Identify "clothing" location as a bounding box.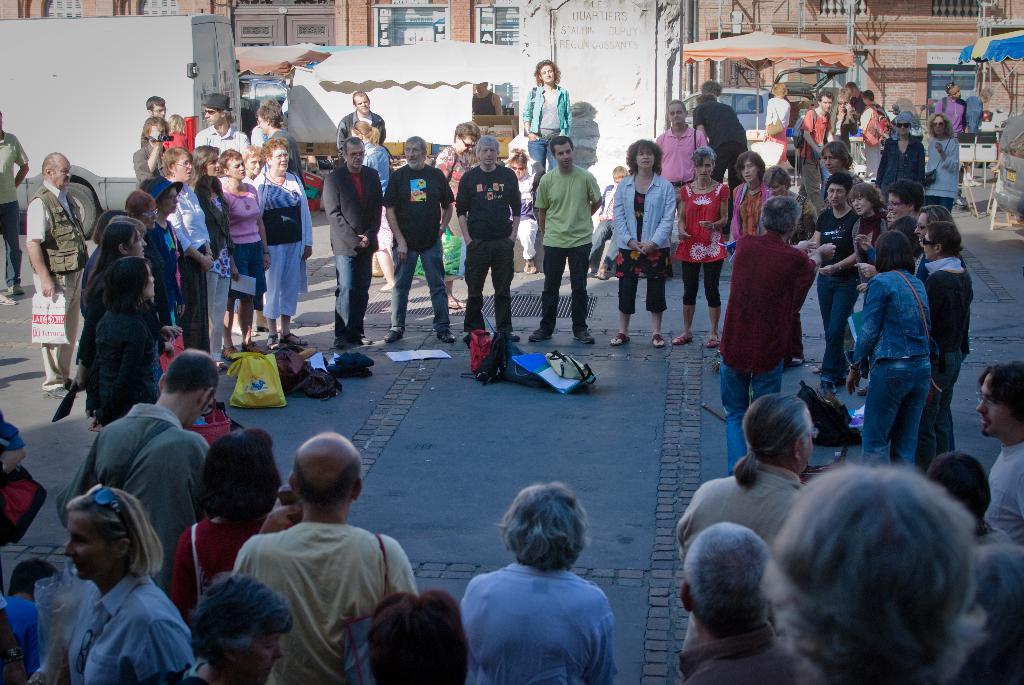
detection(372, 135, 393, 257).
